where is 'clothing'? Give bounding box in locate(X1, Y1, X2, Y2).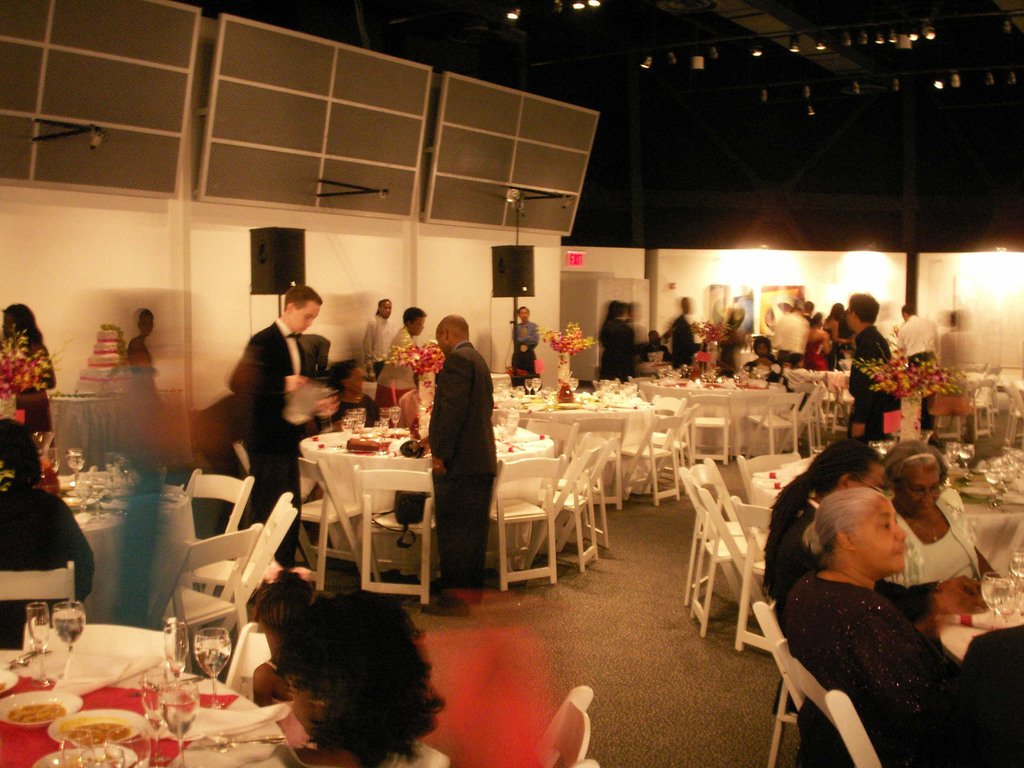
locate(779, 506, 838, 582).
